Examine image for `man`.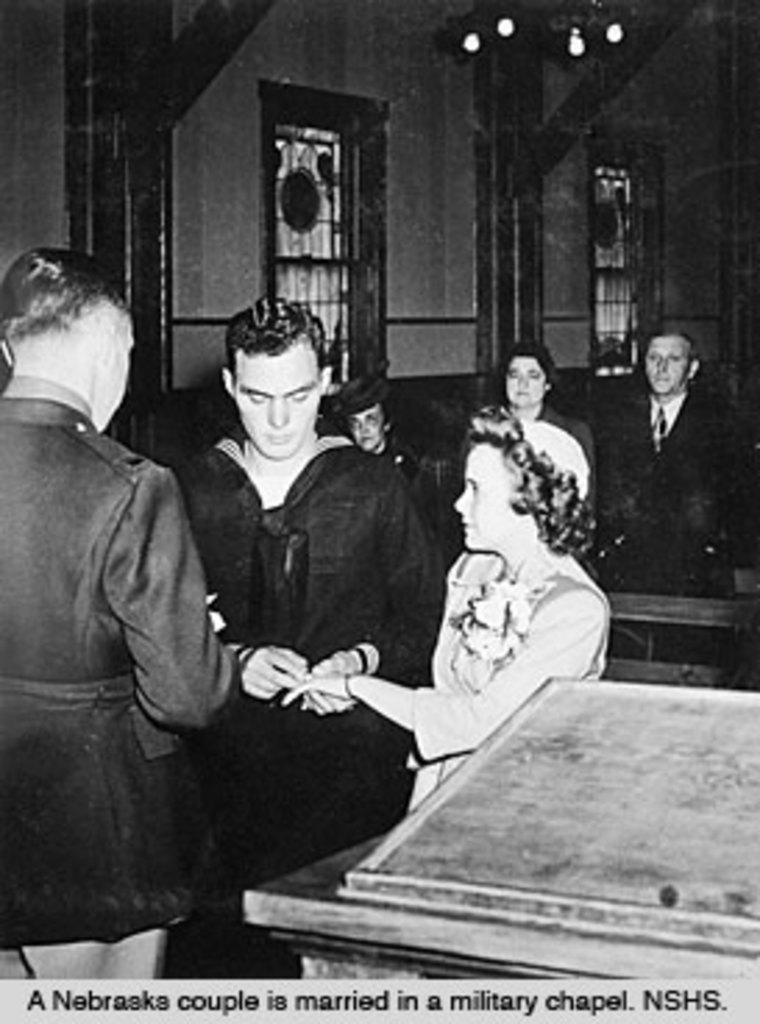
Examination result: detection(0, 245, 231, 993).
